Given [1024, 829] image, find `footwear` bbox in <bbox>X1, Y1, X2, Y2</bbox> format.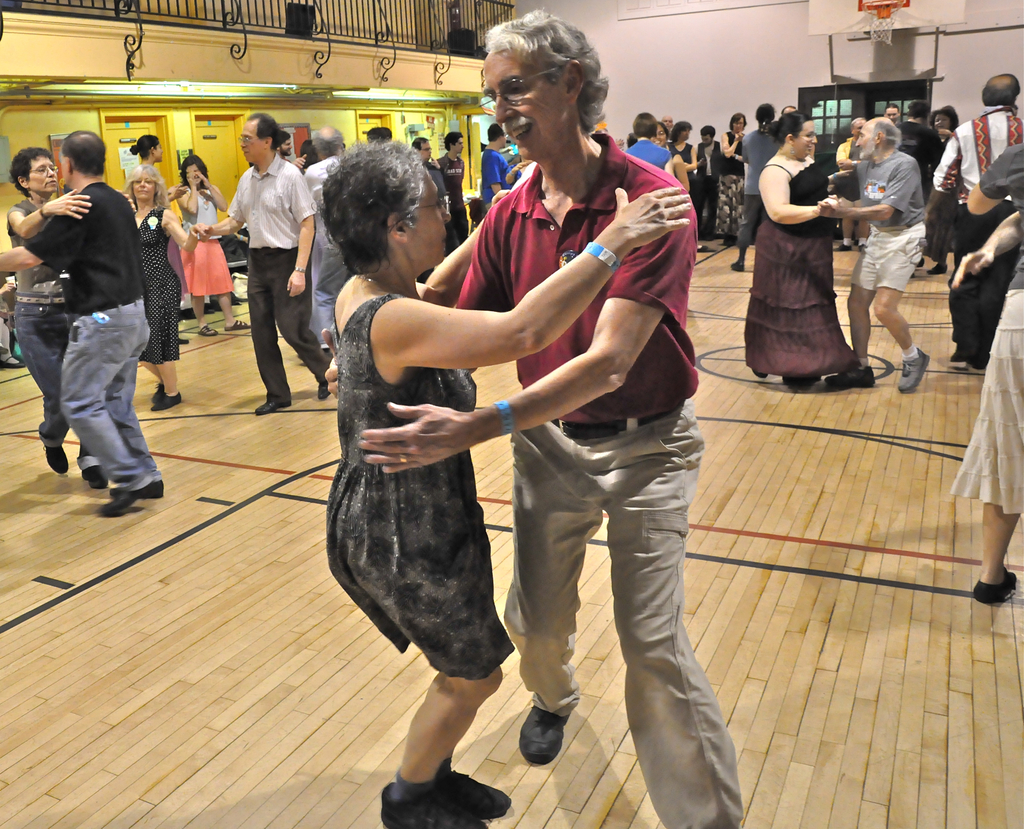
<bbox>895, 342, 934, 397</bbox>.
